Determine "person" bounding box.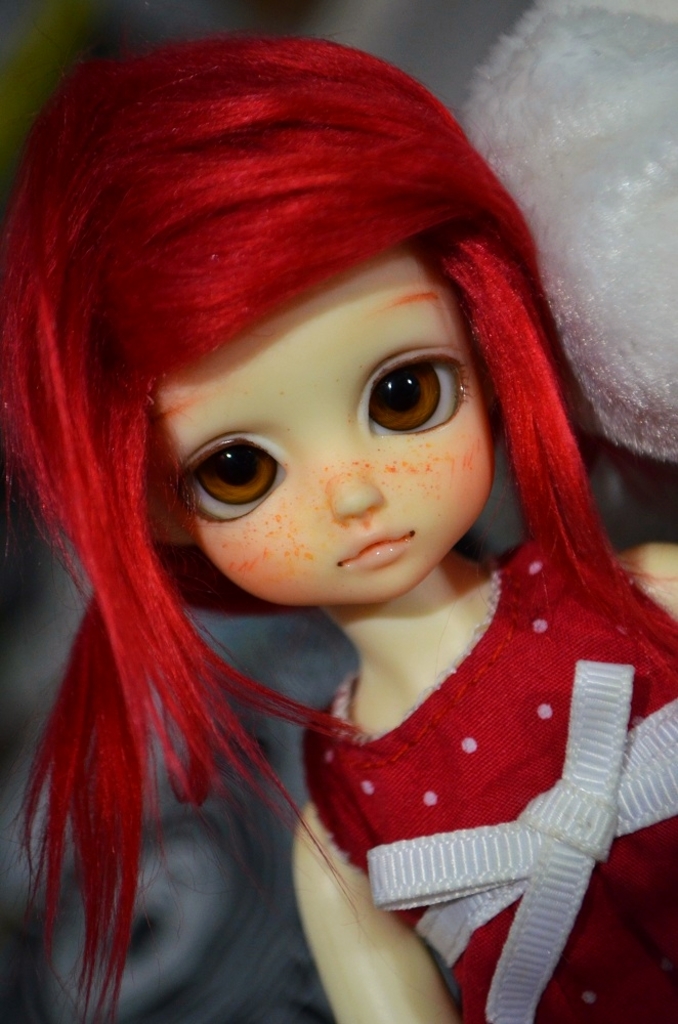
Determined: bbox(0, 2, 659, 1023).
